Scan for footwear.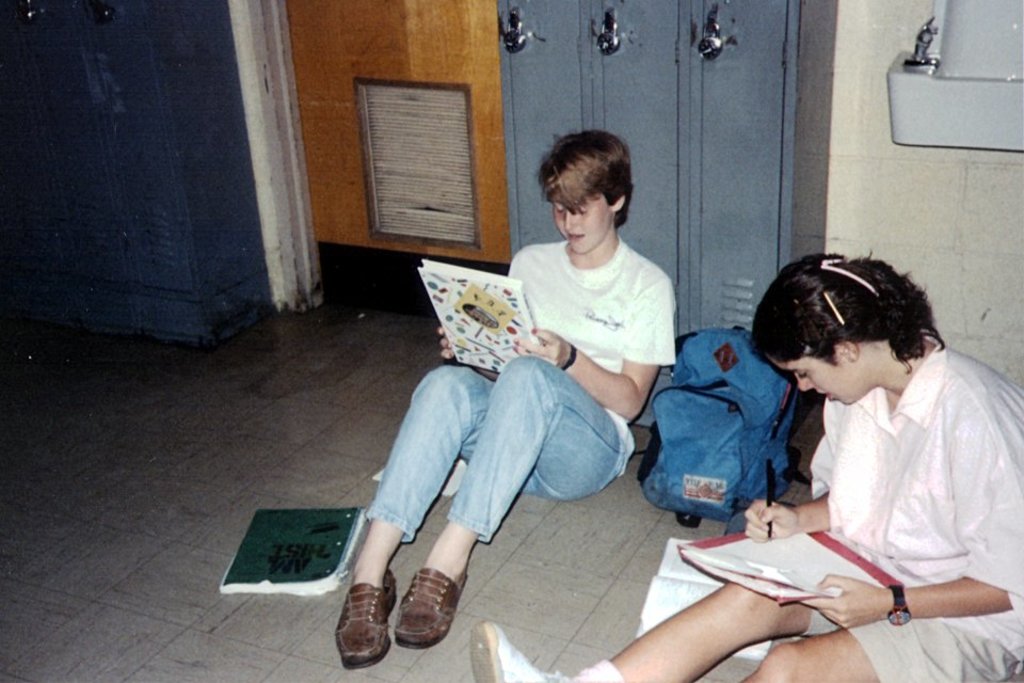
Scan result: <box>330,576,395,671</box>.
